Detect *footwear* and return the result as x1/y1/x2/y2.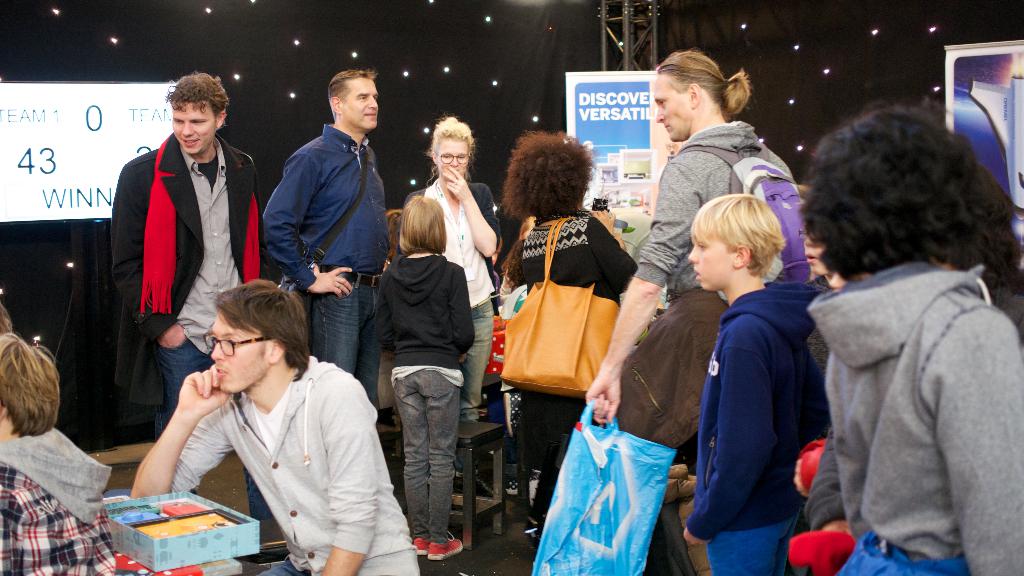
407/527/441/558.
